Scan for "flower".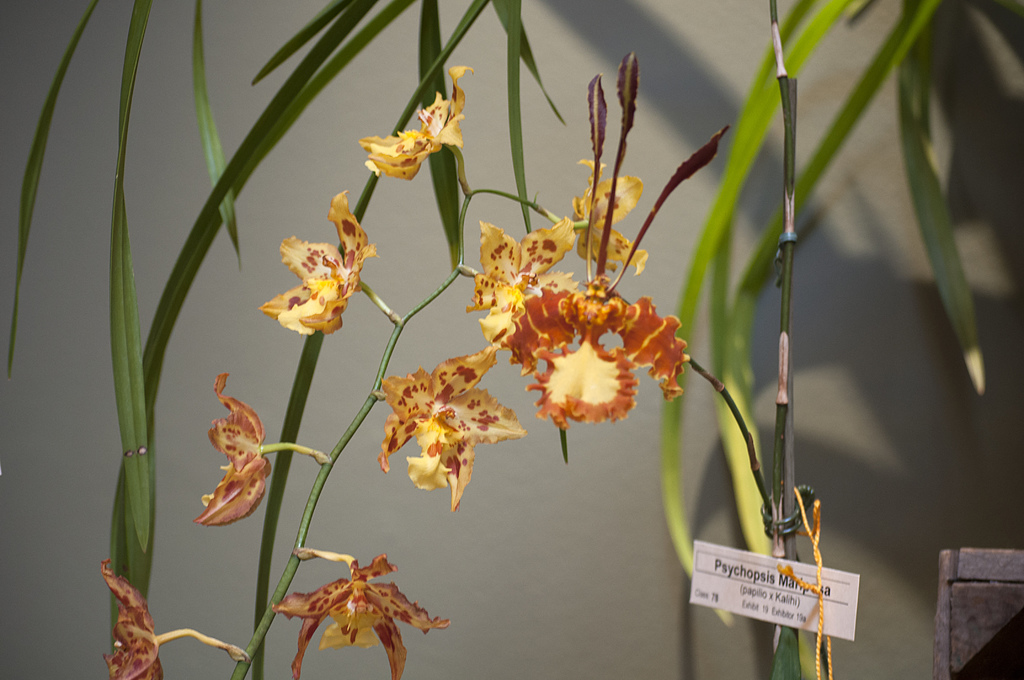
Scan result: bbox=[260, 216, 365, 344].
